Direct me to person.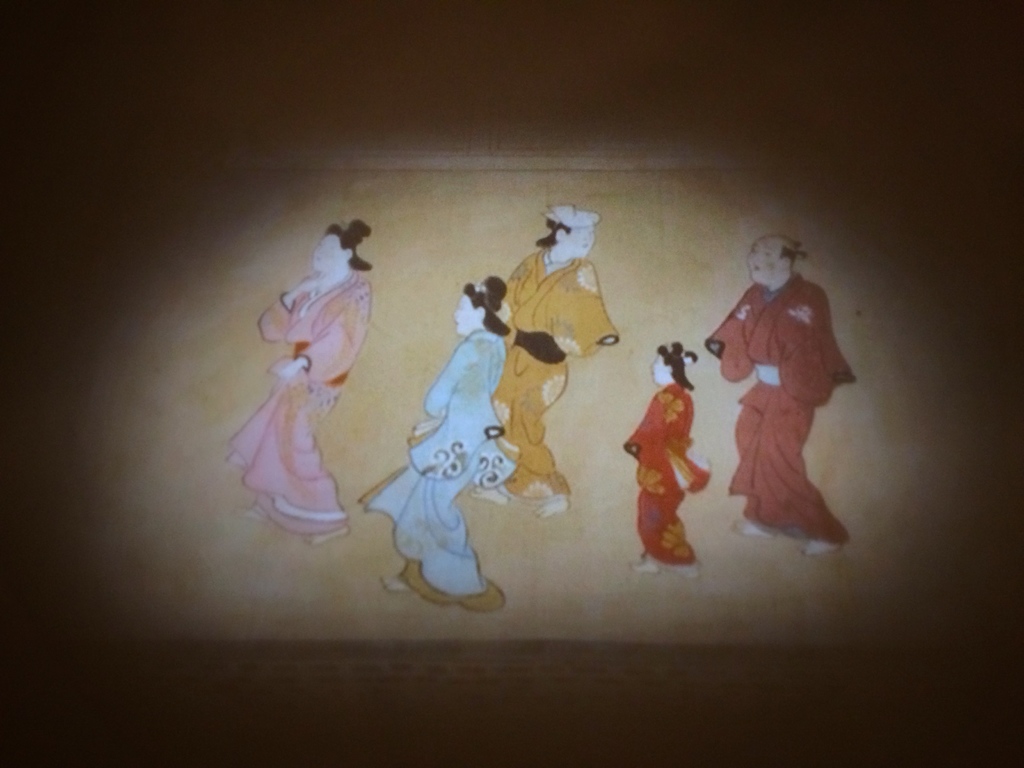
Direction: x1=708, y1=214, x2=855, y2=587.
